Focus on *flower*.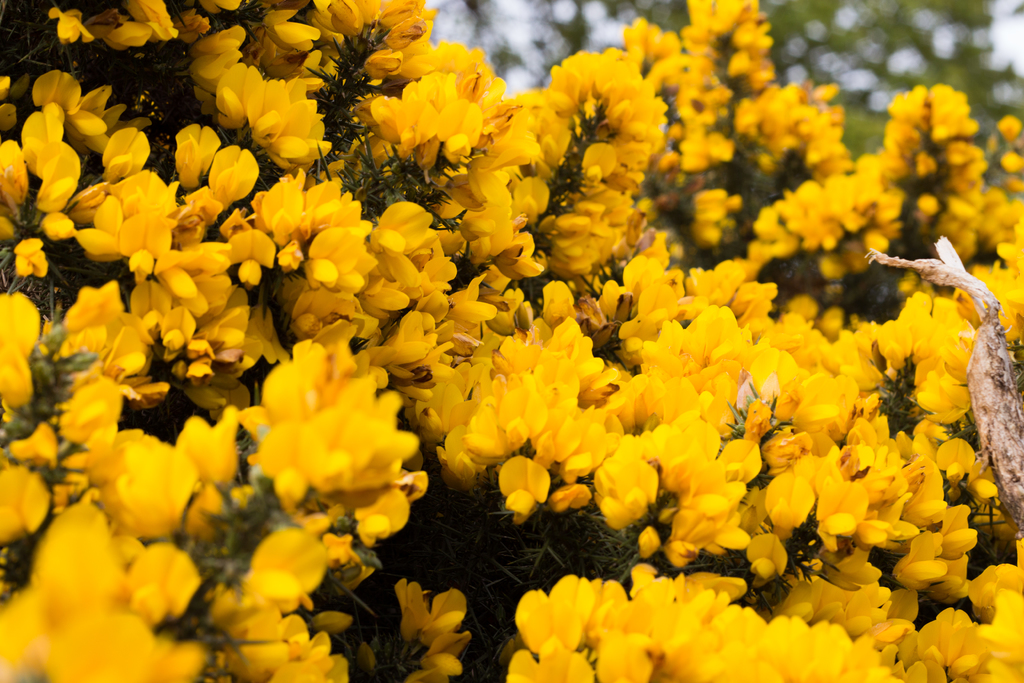
Focused at pyautogui.locateOnScreen(84, 430, 201, 533).
